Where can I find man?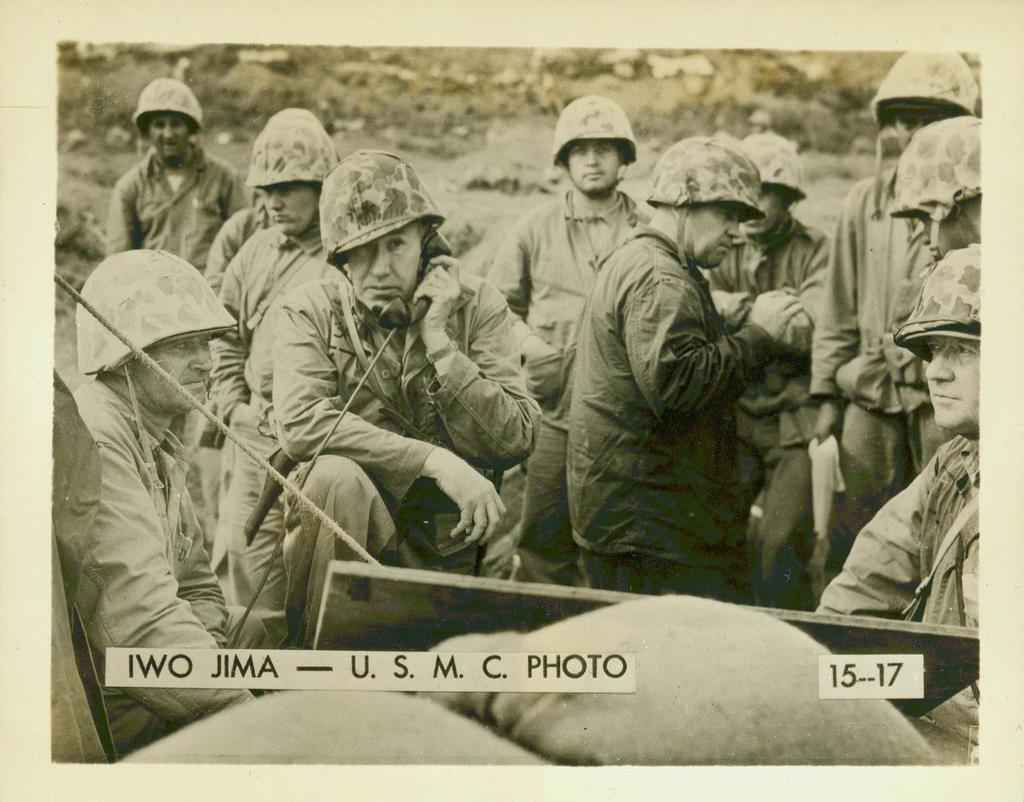
You can find it at 218:105:349:647.
